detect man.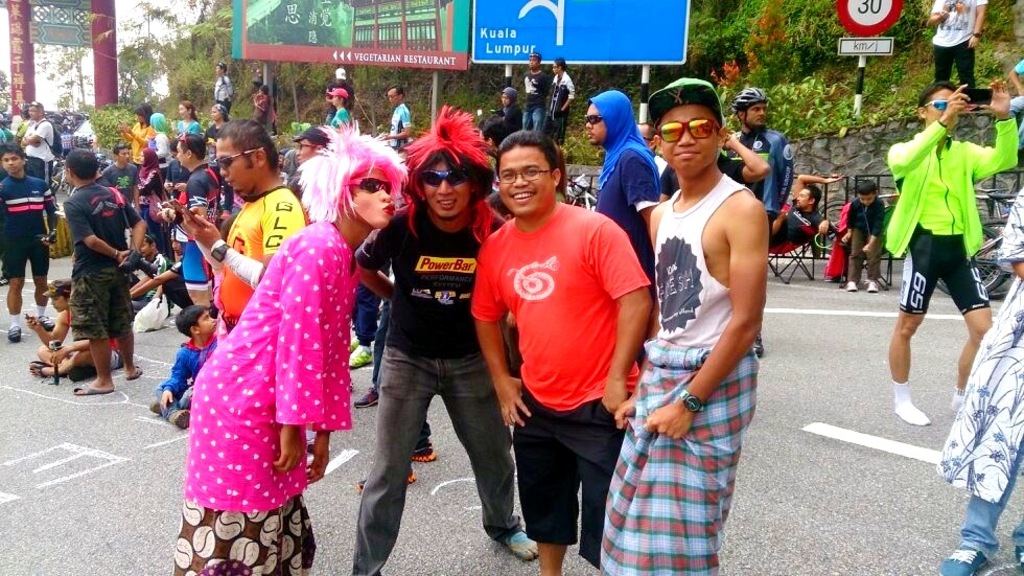
Detected at (x1=95, y1=149, x2=142, y2=224).
